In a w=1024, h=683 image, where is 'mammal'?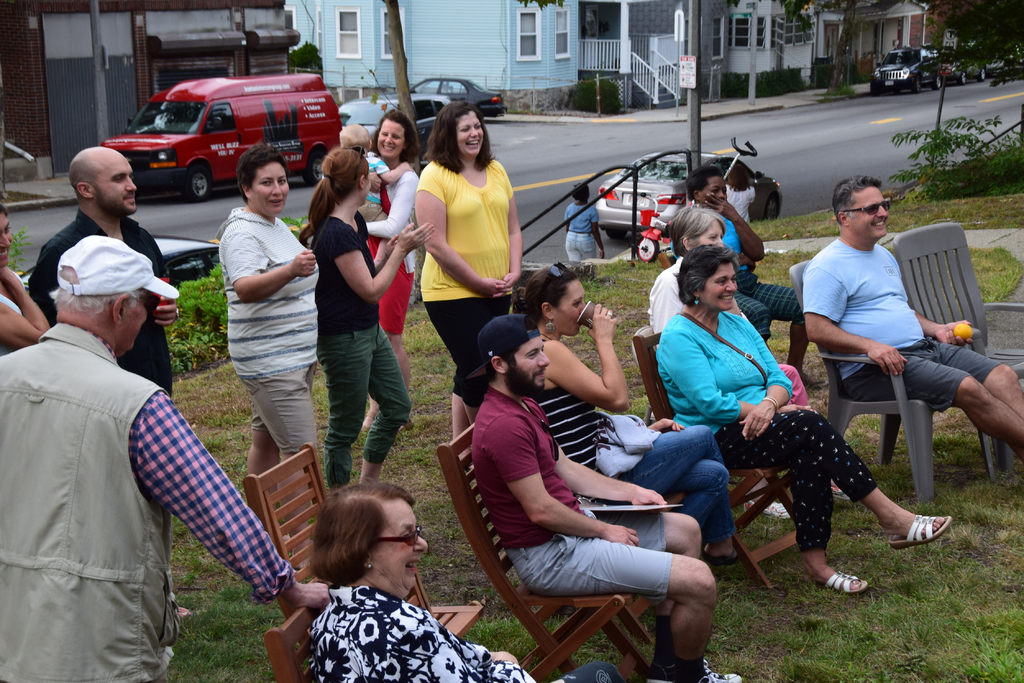
{"x1": 649, "y1": 199, "x2": 856, "y2": 524}.
